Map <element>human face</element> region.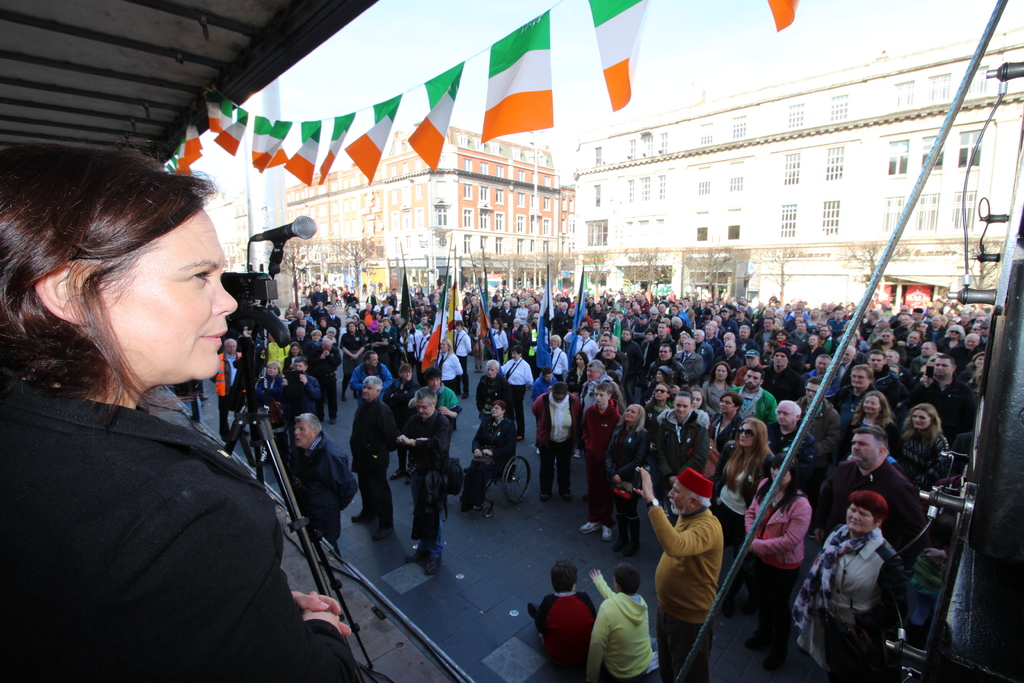
Mapped to {"left": 737, "top": 424, "right": 751, "bottom": 448}.
